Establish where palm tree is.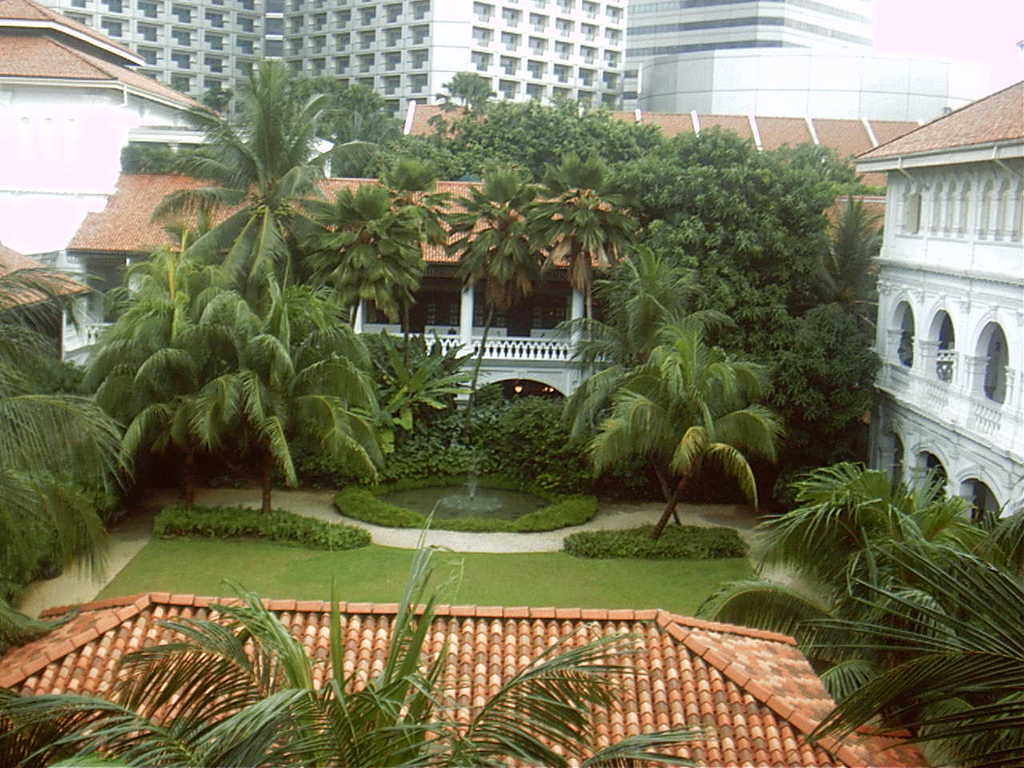
Established at (x1=125, y1=56, x2=331, y2=362).
